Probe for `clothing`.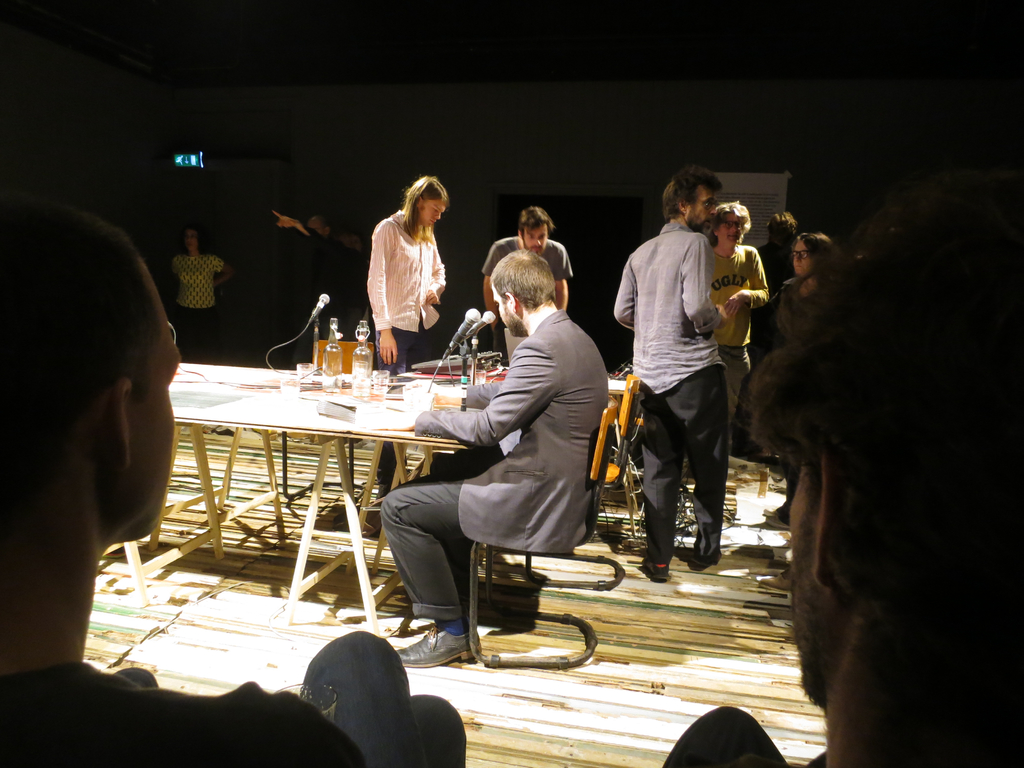
Probe result: region(365, 209, 446, 498).
